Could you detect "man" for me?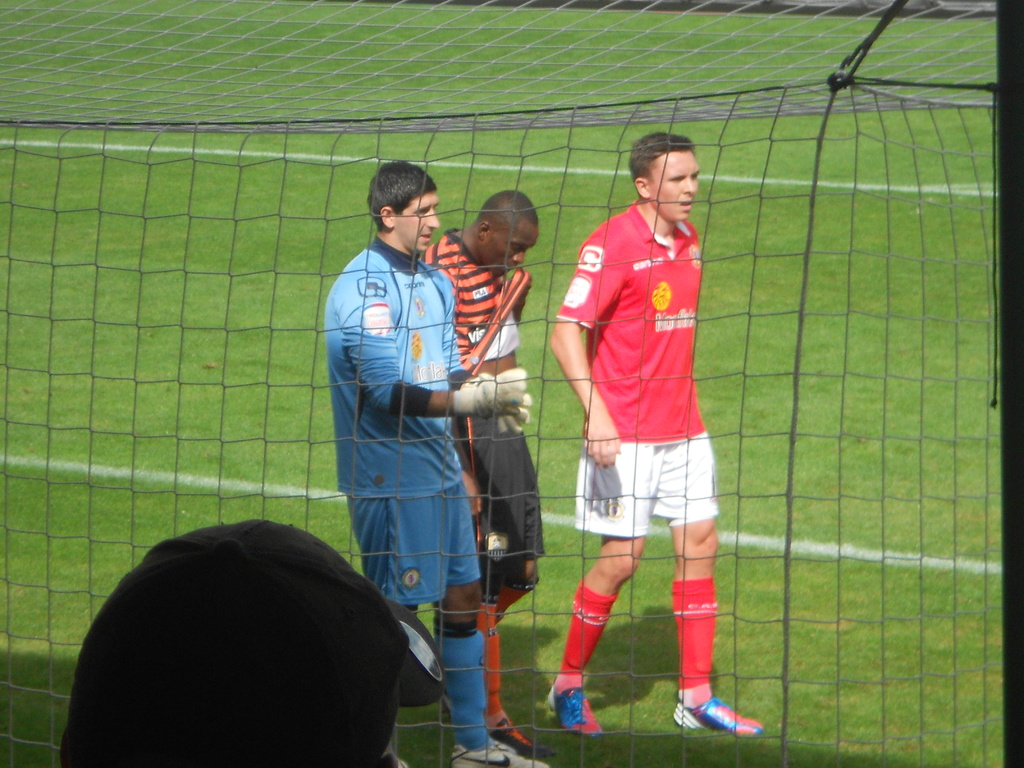
Detection result: bbox=(419, 192, 548, 746).
